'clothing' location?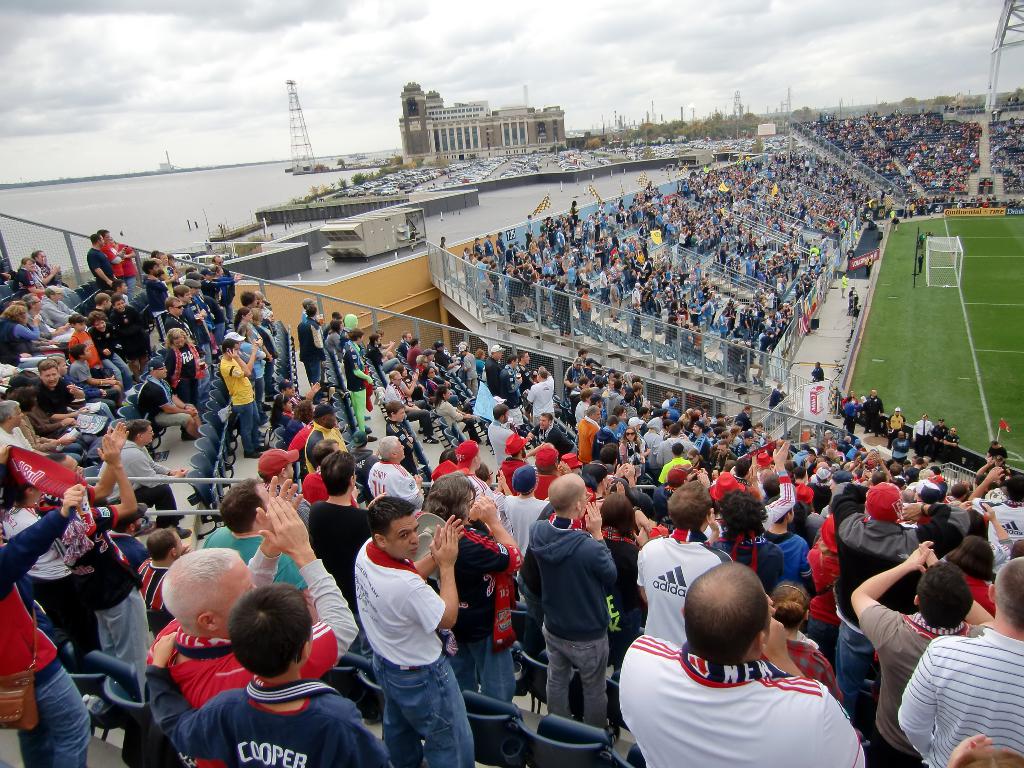
[862,396,887,433]
